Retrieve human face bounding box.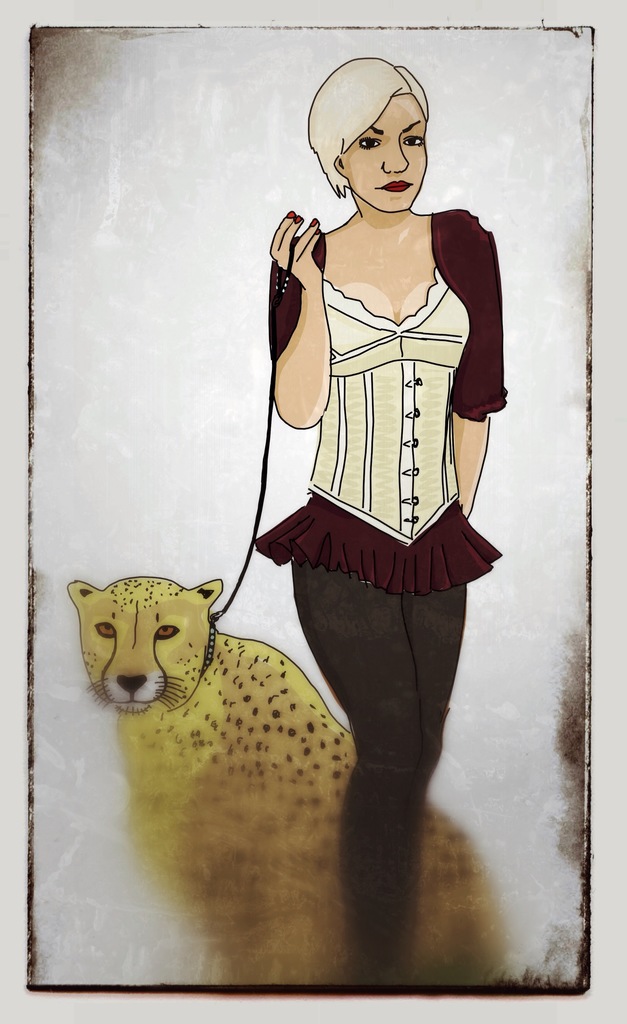
Bounding box: detection(344, 87, 428, 211).
